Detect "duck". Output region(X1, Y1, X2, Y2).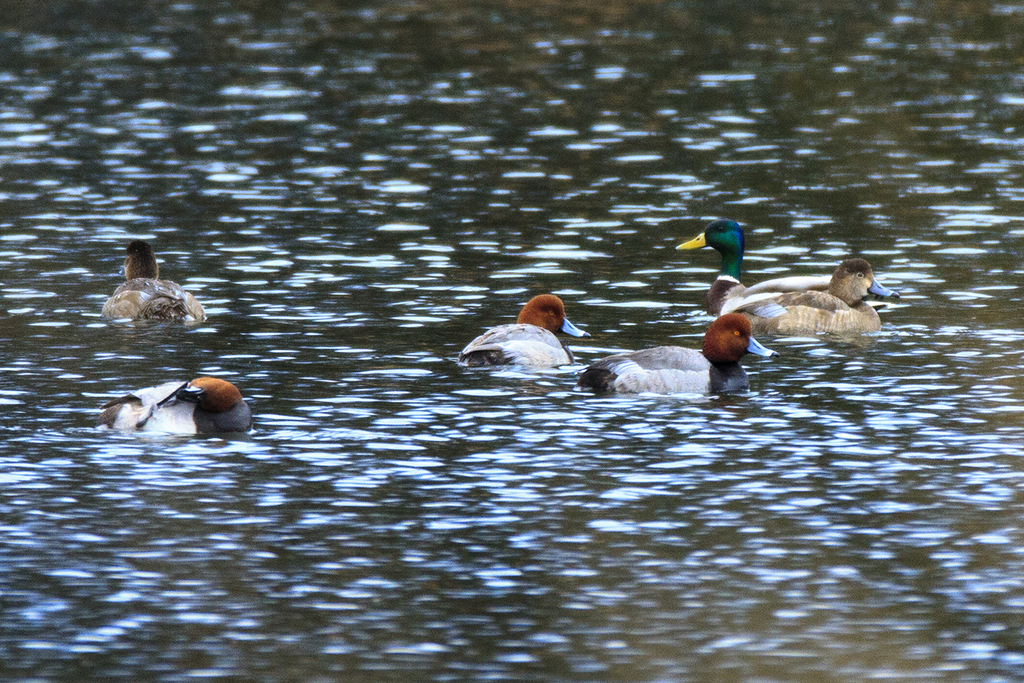
region(465, 294, 595, 370).
